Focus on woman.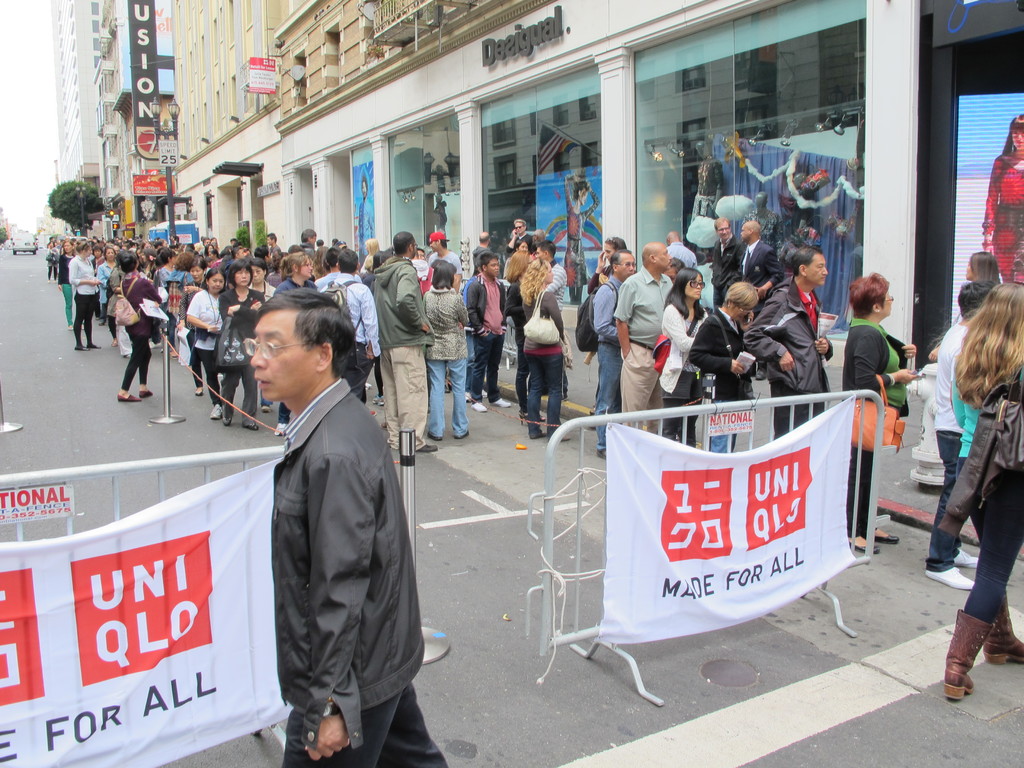
Focused at Rect(68, 240, 100, 347).
